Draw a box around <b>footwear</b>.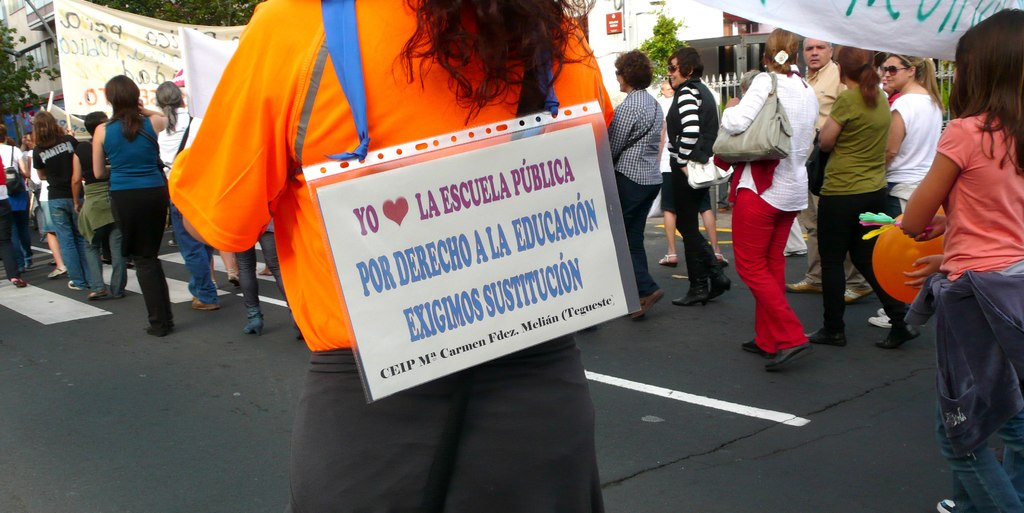
l=634, t=283, r=655, b=322.
